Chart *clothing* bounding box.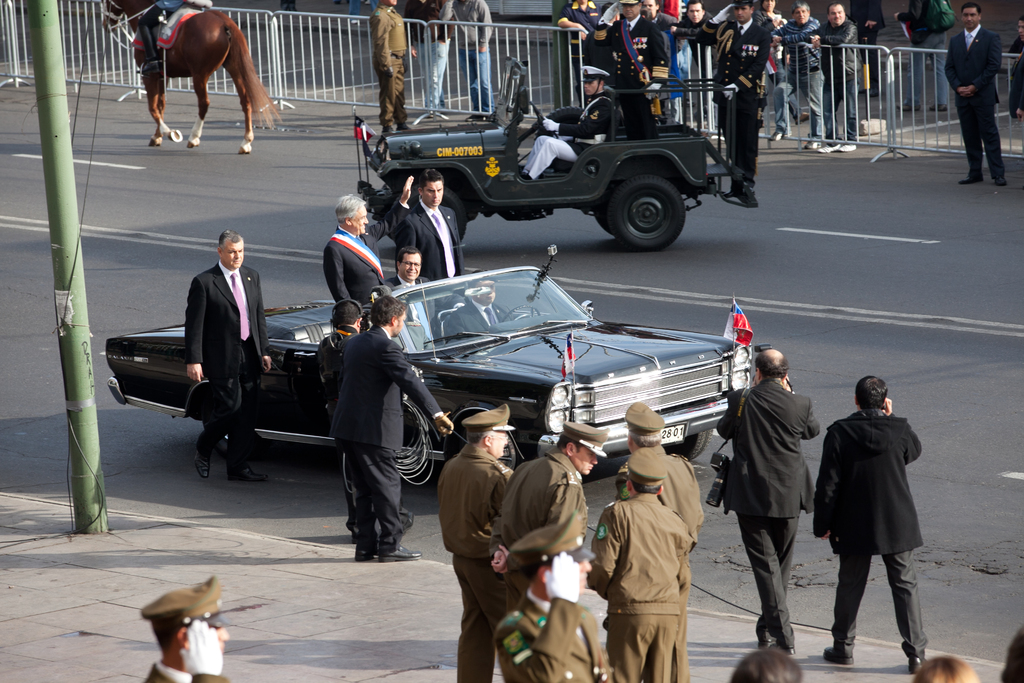
Charted: select_region(492, 448, 584, 578).
